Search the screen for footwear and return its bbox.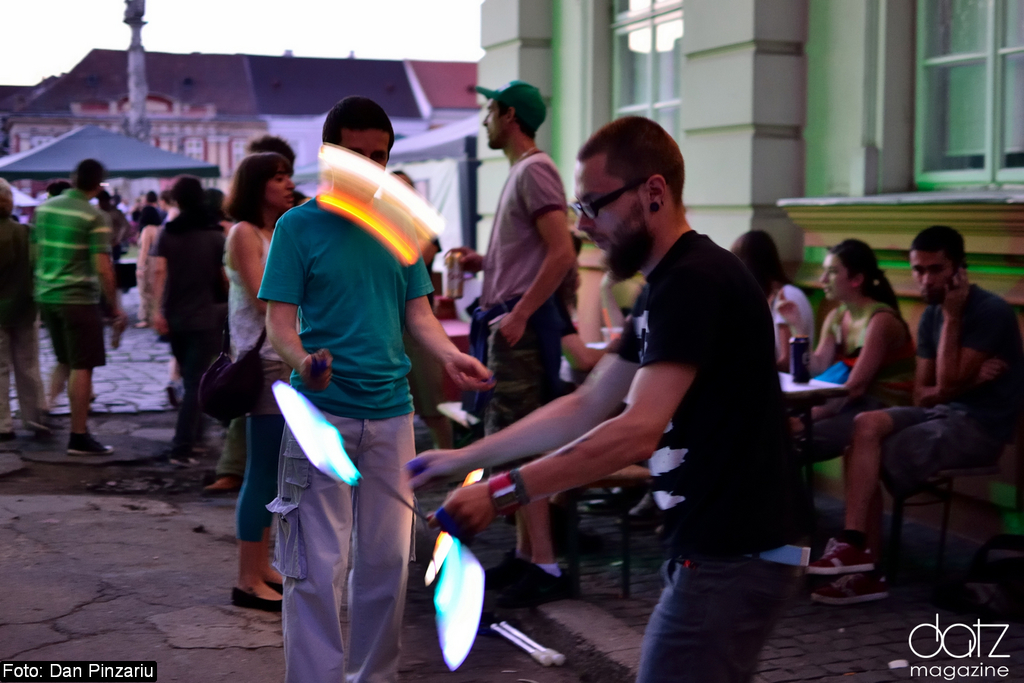
Found: (left=25, top=403, right=59, bottom=428).
